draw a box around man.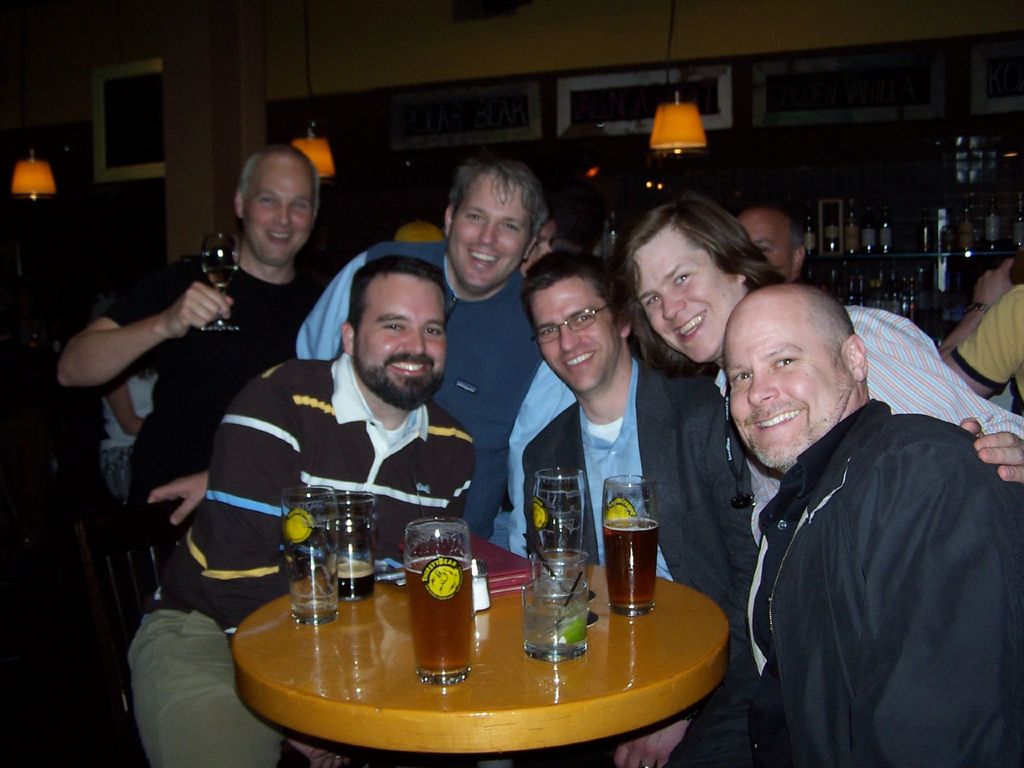
crop(734, 207, 816, 286).
